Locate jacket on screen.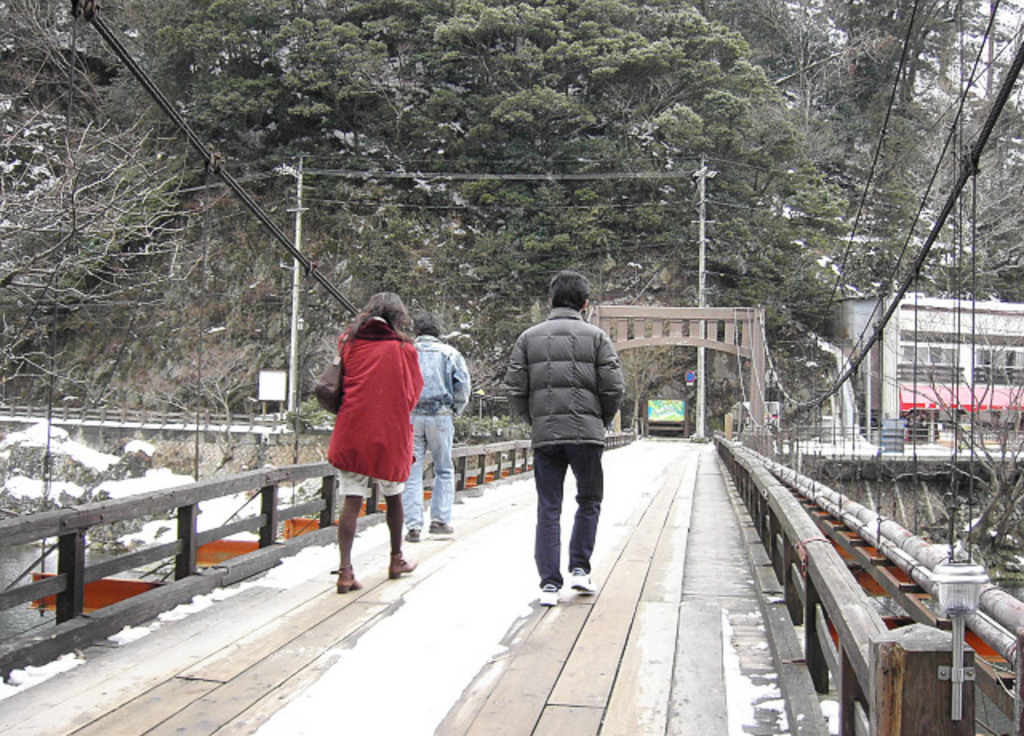
On screen at 411 336 474 416.
